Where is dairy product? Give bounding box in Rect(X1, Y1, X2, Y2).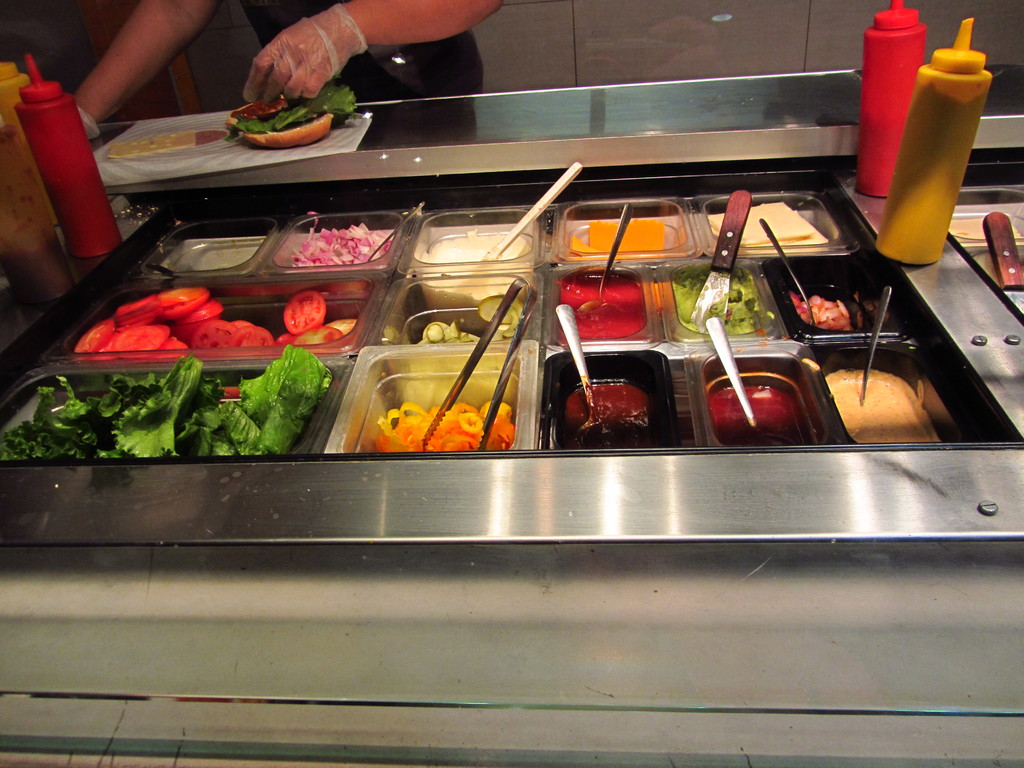
Rect(834, 365, 941, 444).
